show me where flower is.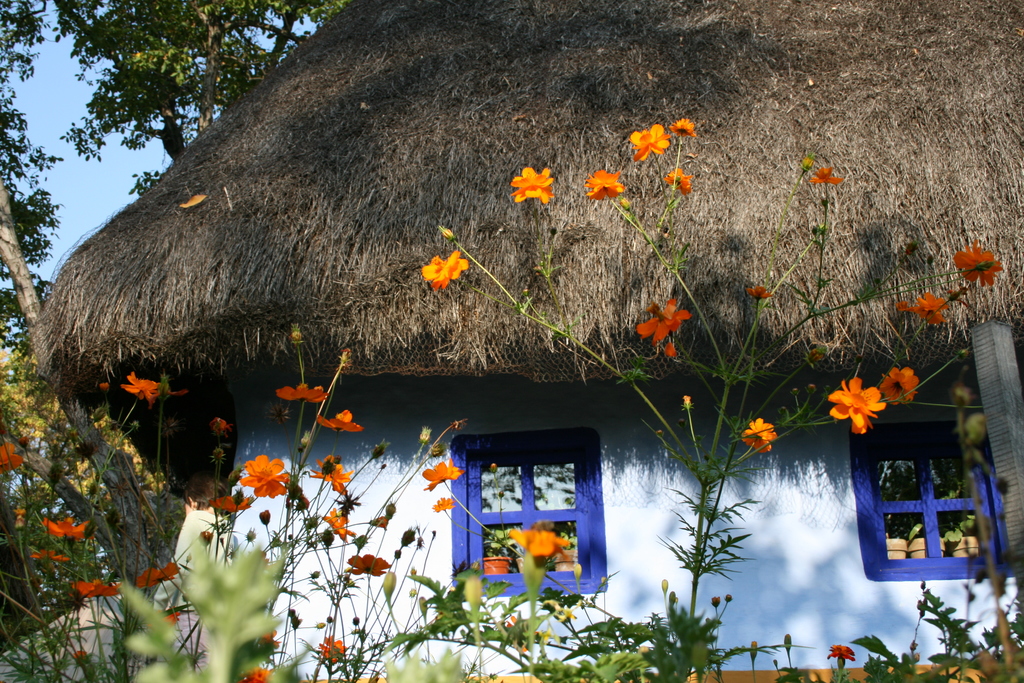
flower is at left=0, top=441, right=20, bottom=475.
